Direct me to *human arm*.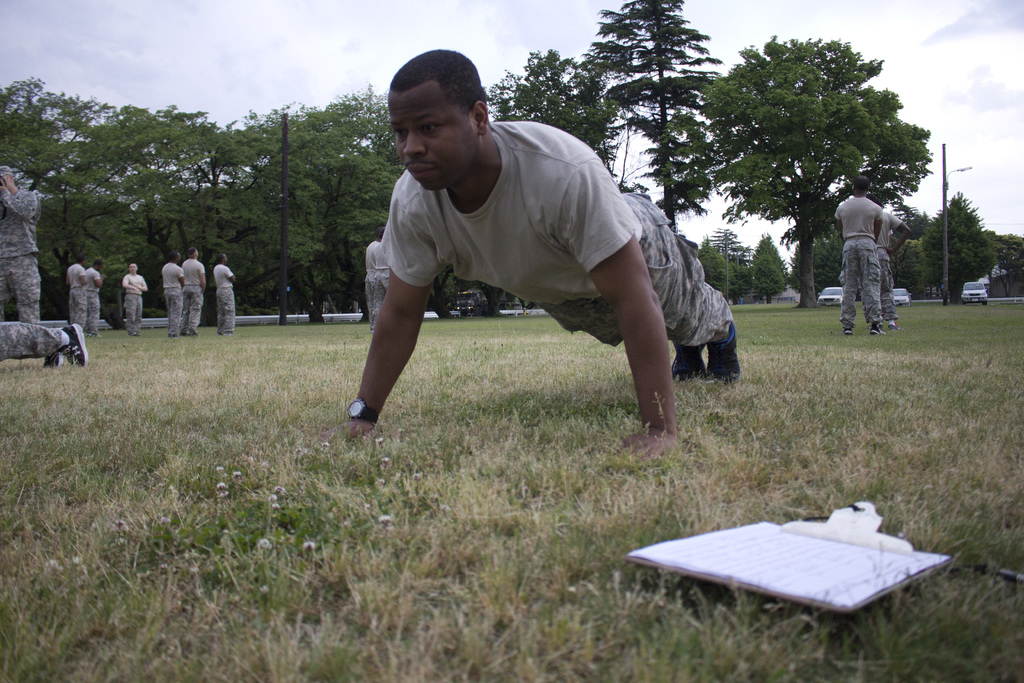
Direction: (833, 209, 846, 241).
